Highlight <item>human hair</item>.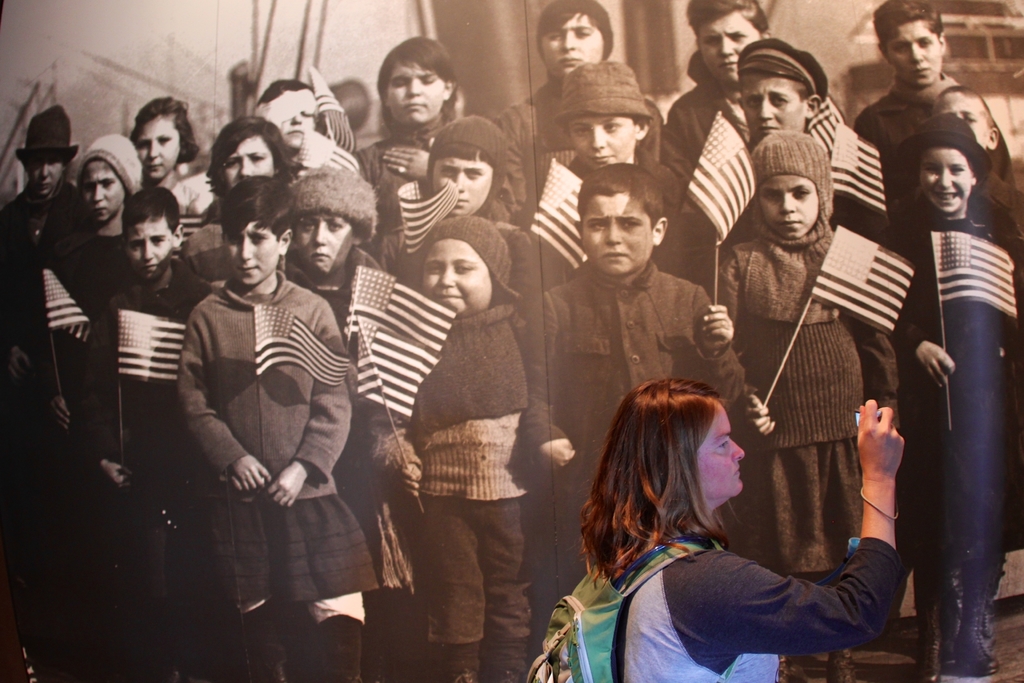
Highlighted region: region(911, 144, 977, 185).
